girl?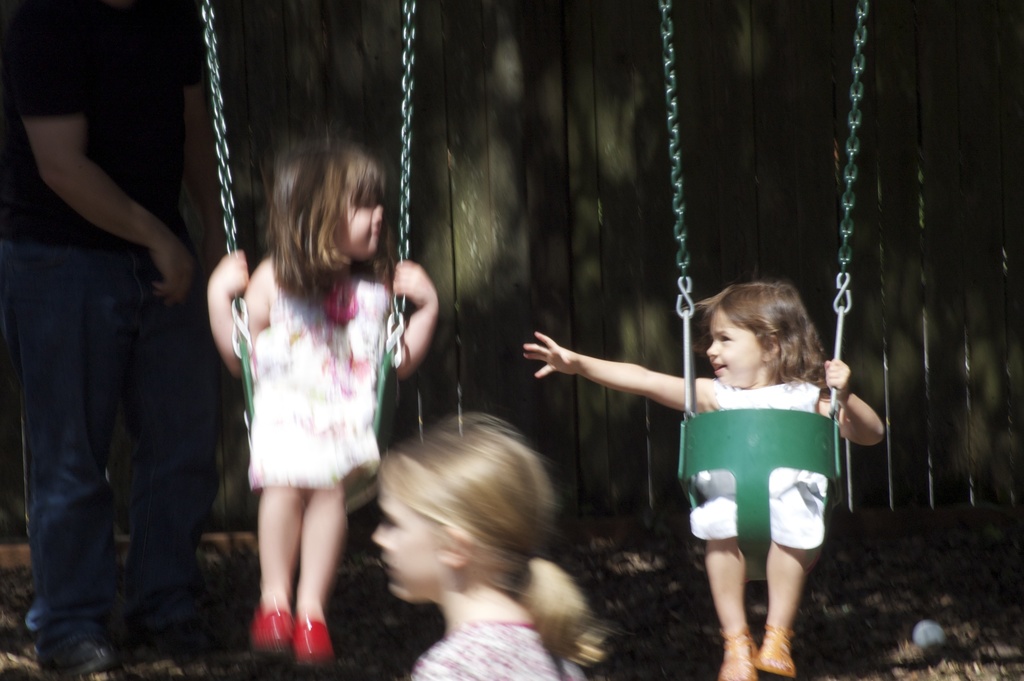
box=[201, 122, 437, 657]
